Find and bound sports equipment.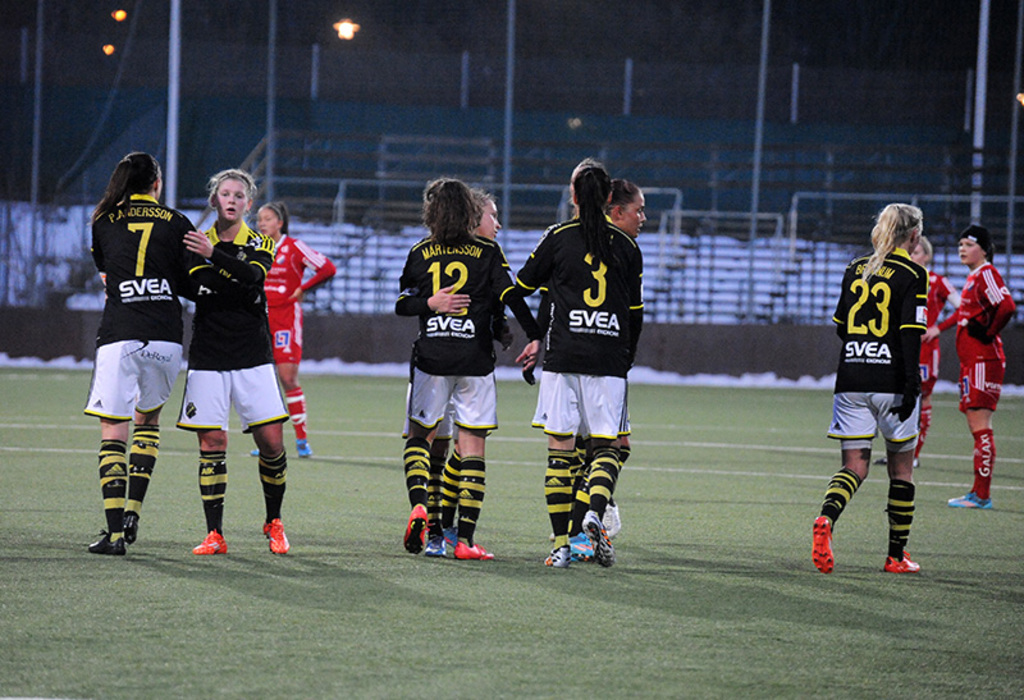
Bound: {"left": 436, "top": 521, "right": 454, "bottom": 544}.
